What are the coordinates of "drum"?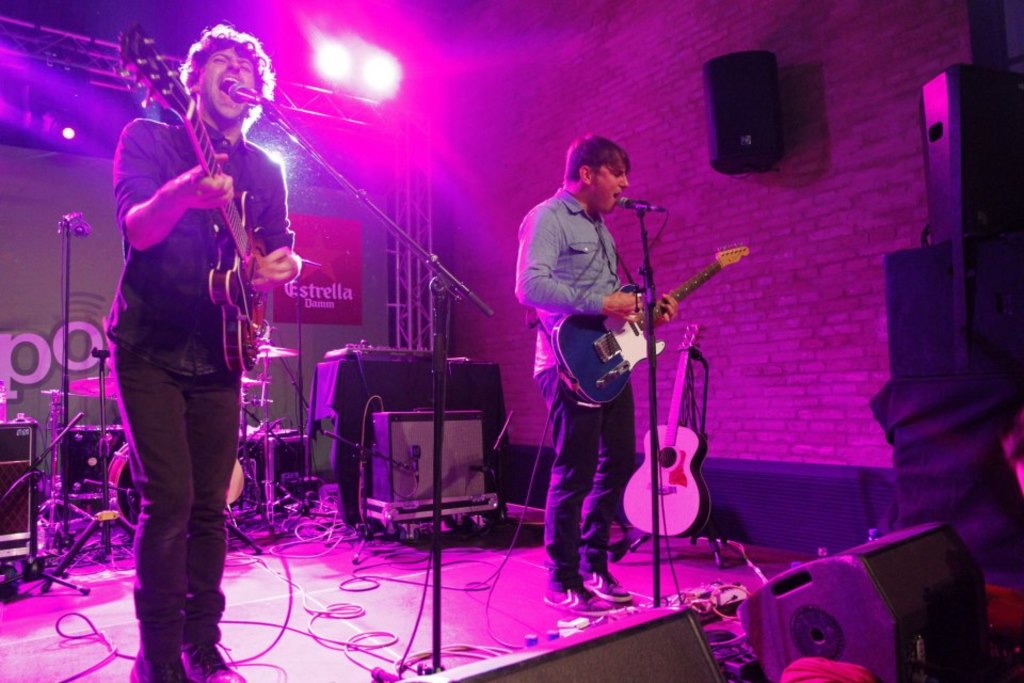
locate(108, 443, 142, 533).
